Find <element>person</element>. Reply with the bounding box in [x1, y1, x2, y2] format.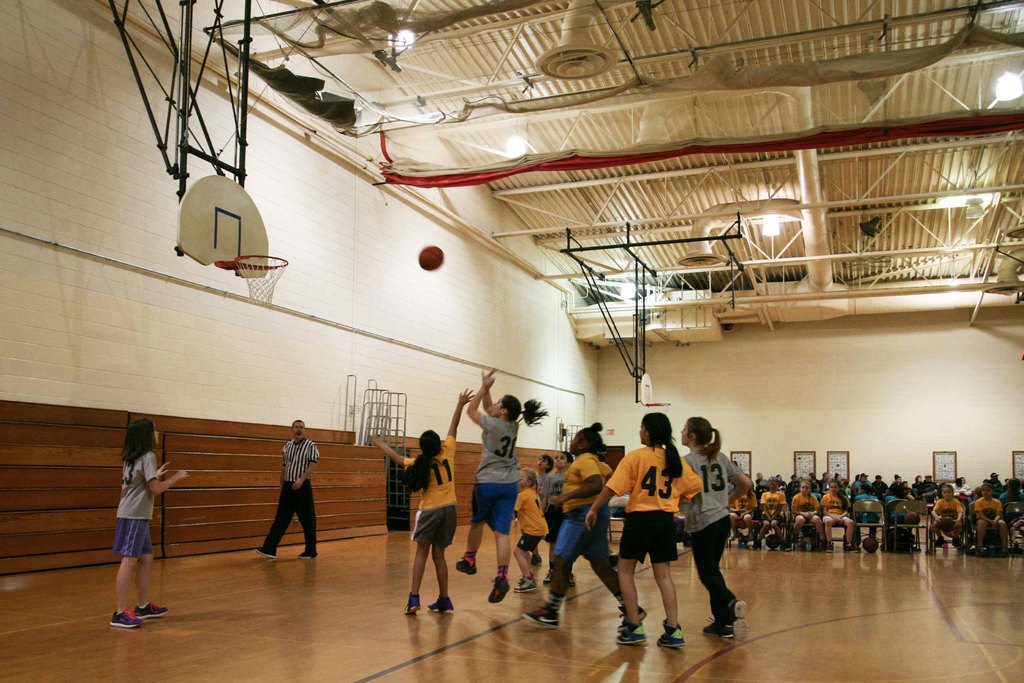
[534, 425, 636, 636].
